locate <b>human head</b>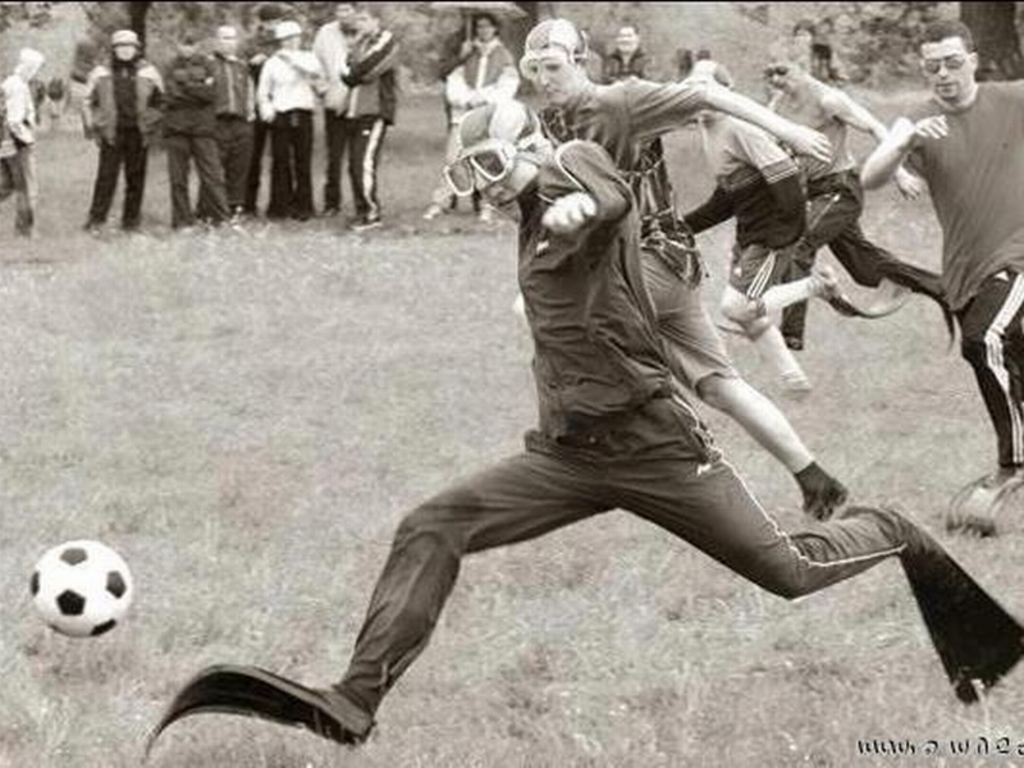
[174,28,202,60]
